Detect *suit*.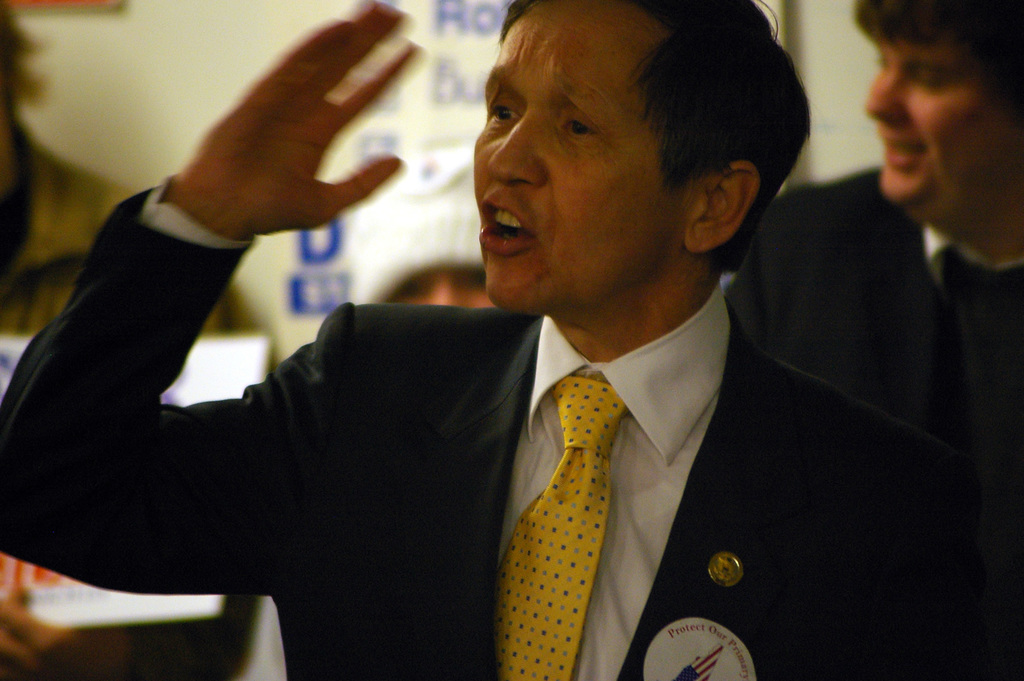
Detected at <box>0,284,1004,680</box>.
